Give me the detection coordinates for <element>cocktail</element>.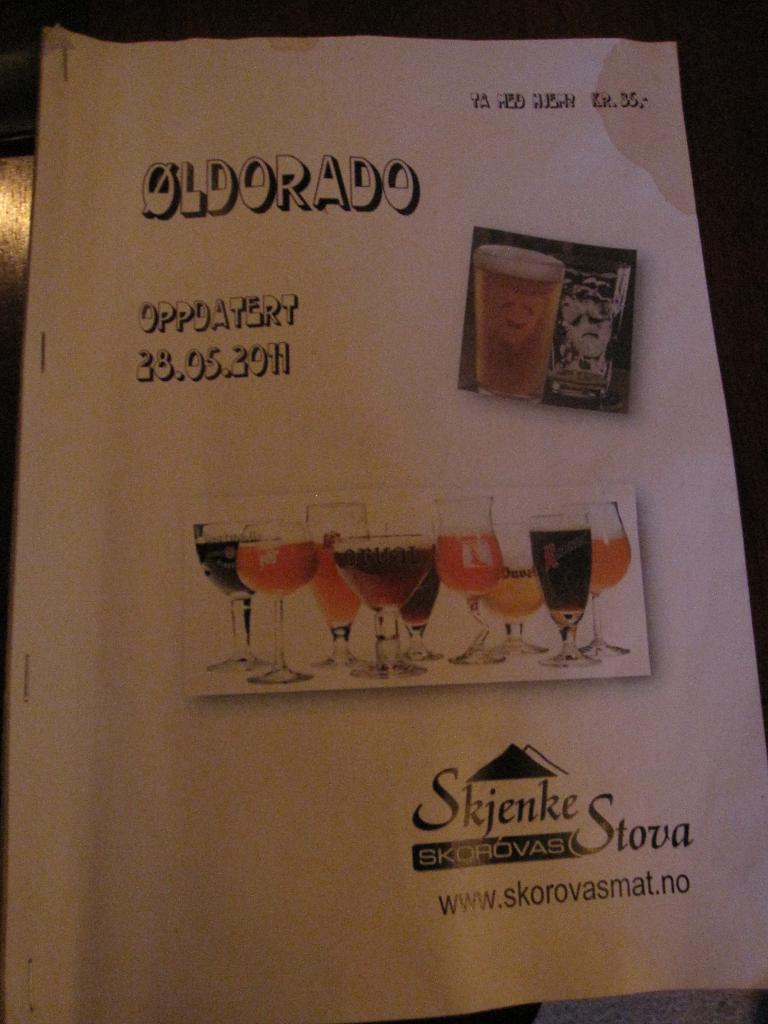
{"x1": 427, "y1": 496, "x2": 504, "y2": 662}.
